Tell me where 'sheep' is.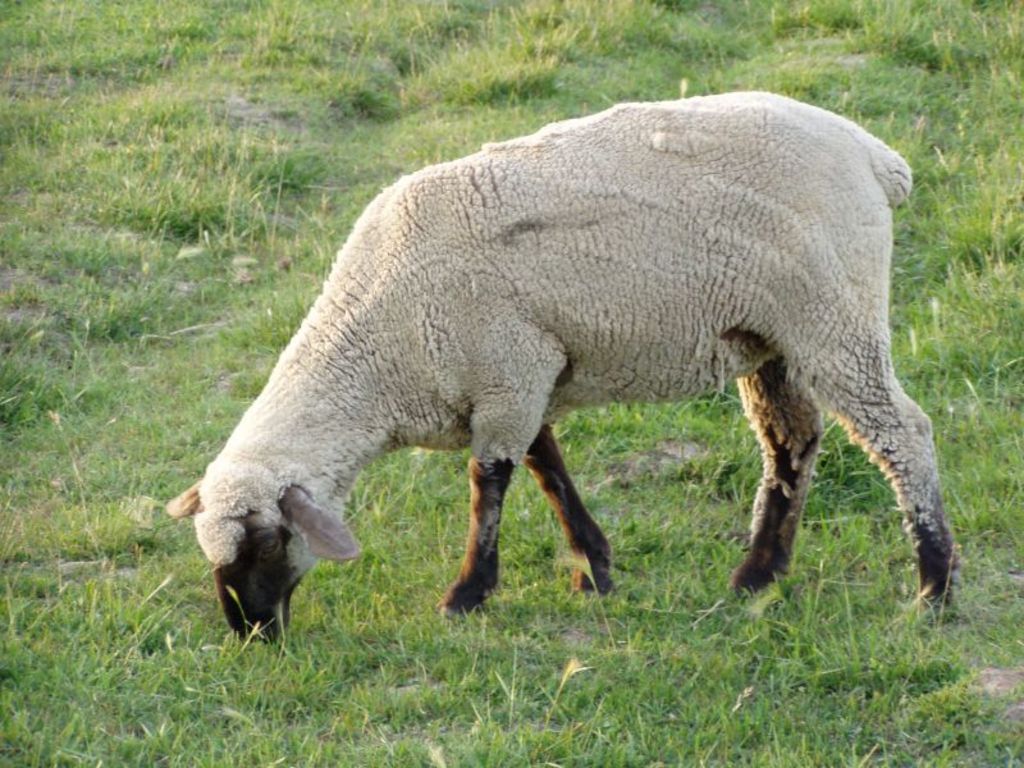
'sheep' is at detection(160, 101, 969, 660).
